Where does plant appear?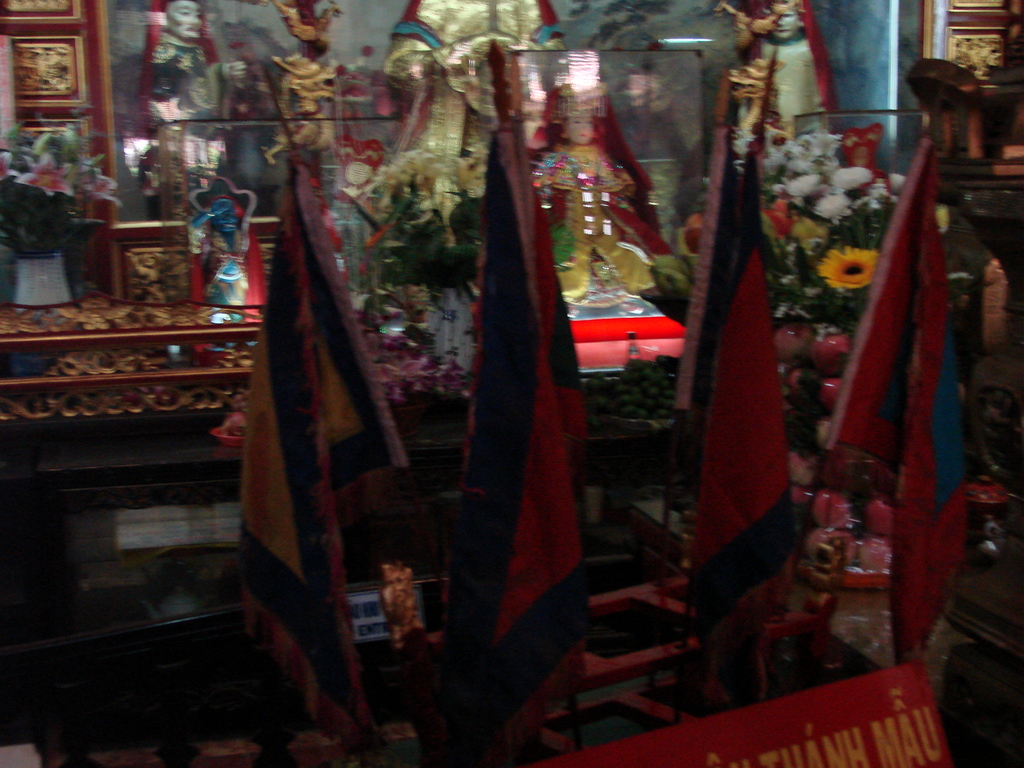
Appears at Rect(326, 136, 488, 294).
